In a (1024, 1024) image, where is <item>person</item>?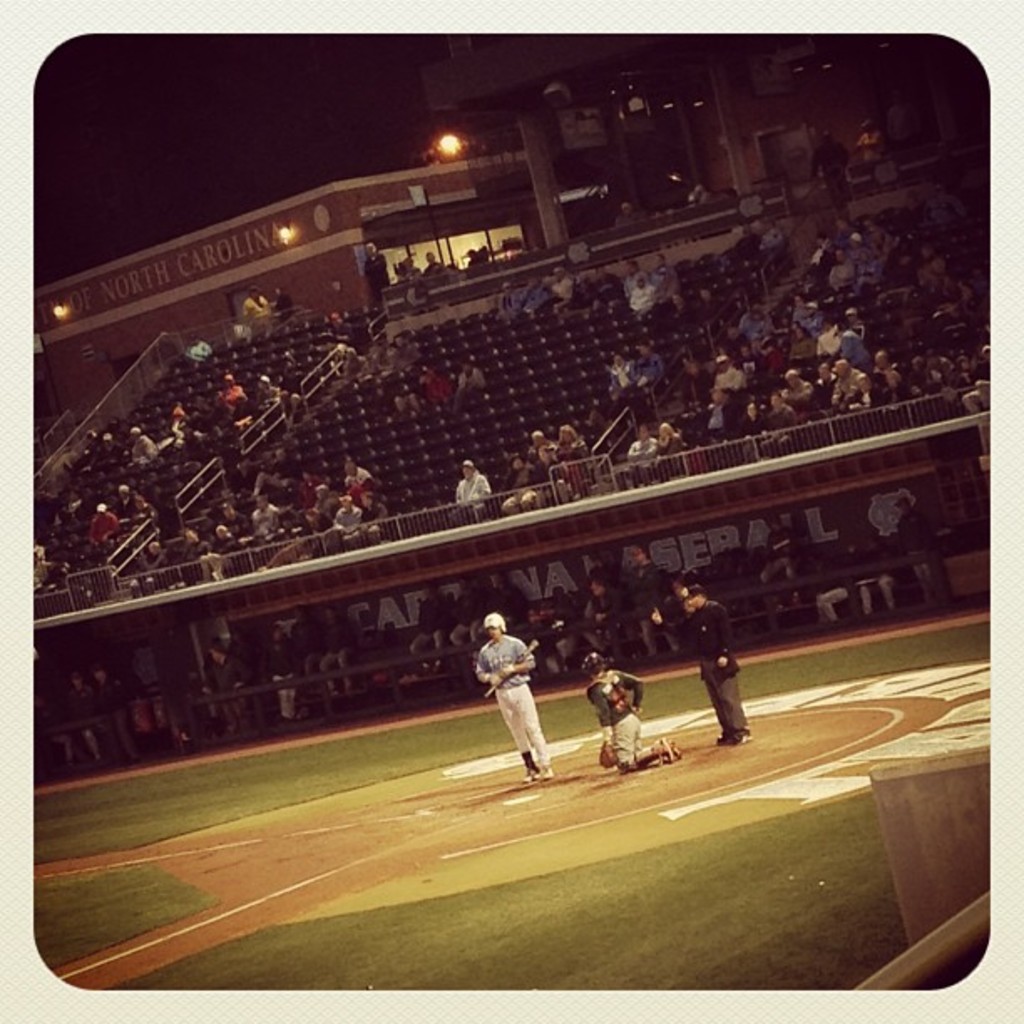
584:651:684:778.
